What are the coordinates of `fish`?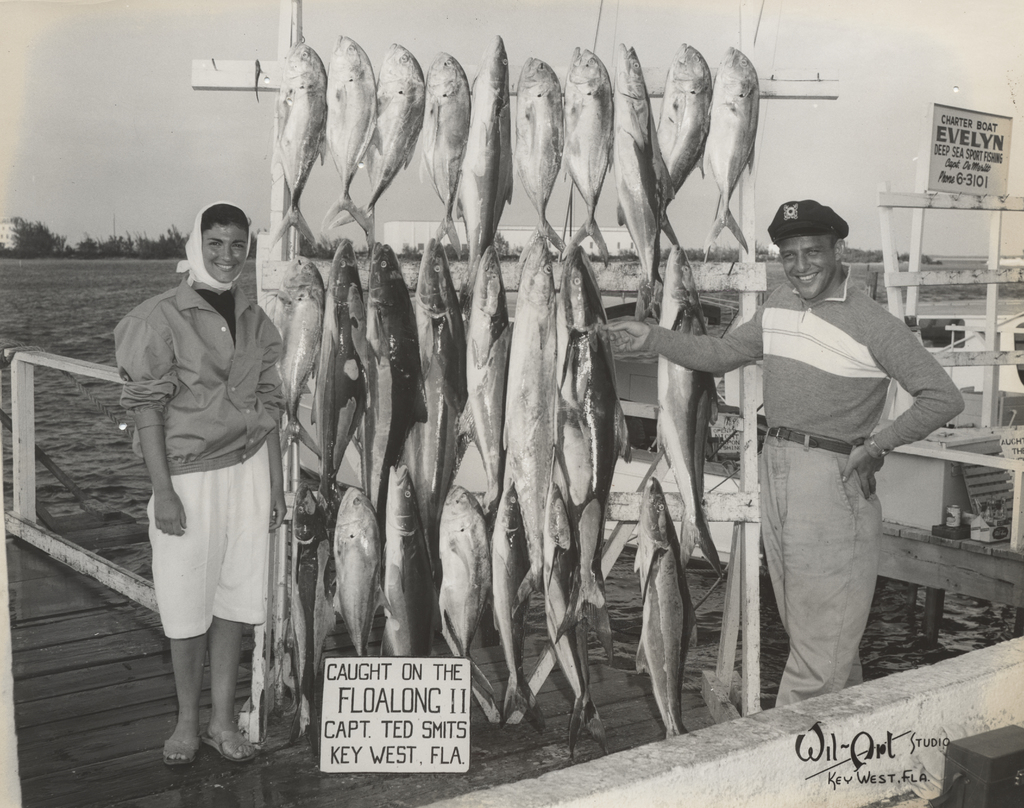
rect(503, 248, 552, 581).
